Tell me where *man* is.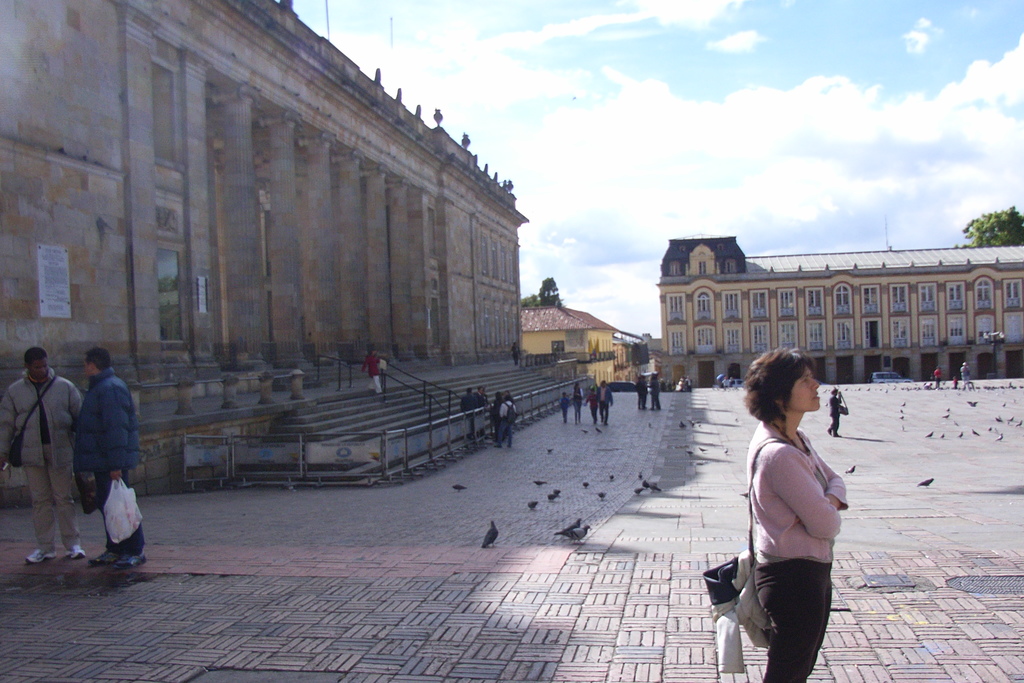
*man* is at region(51, 345, 136, 565).
